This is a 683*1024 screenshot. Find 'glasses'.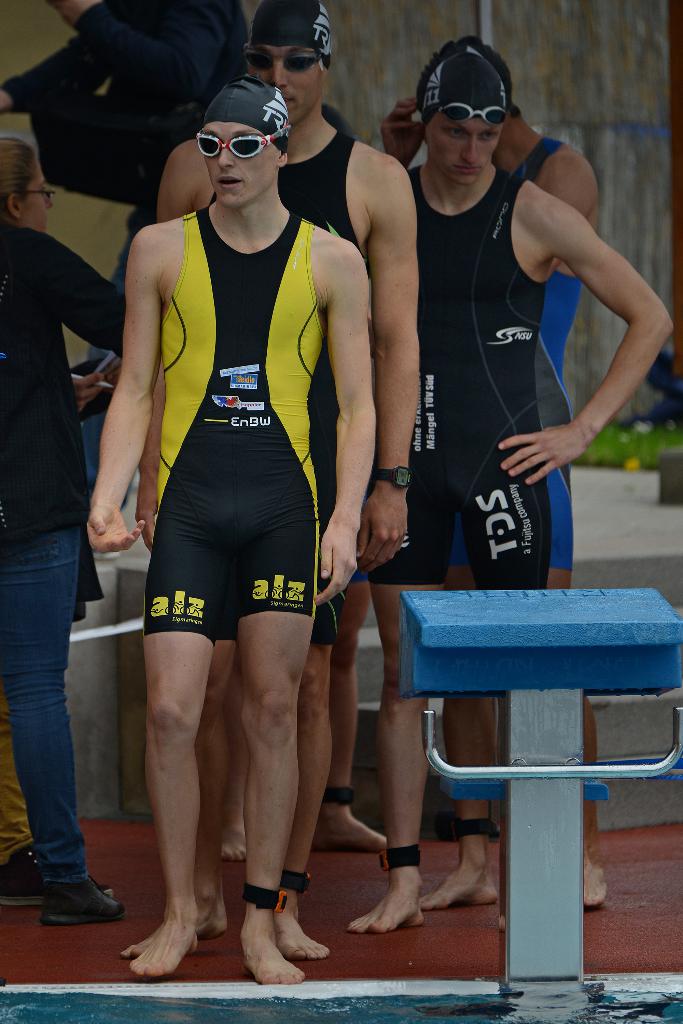
Bounding box: <region>189, 122, 296, 164</region>.
